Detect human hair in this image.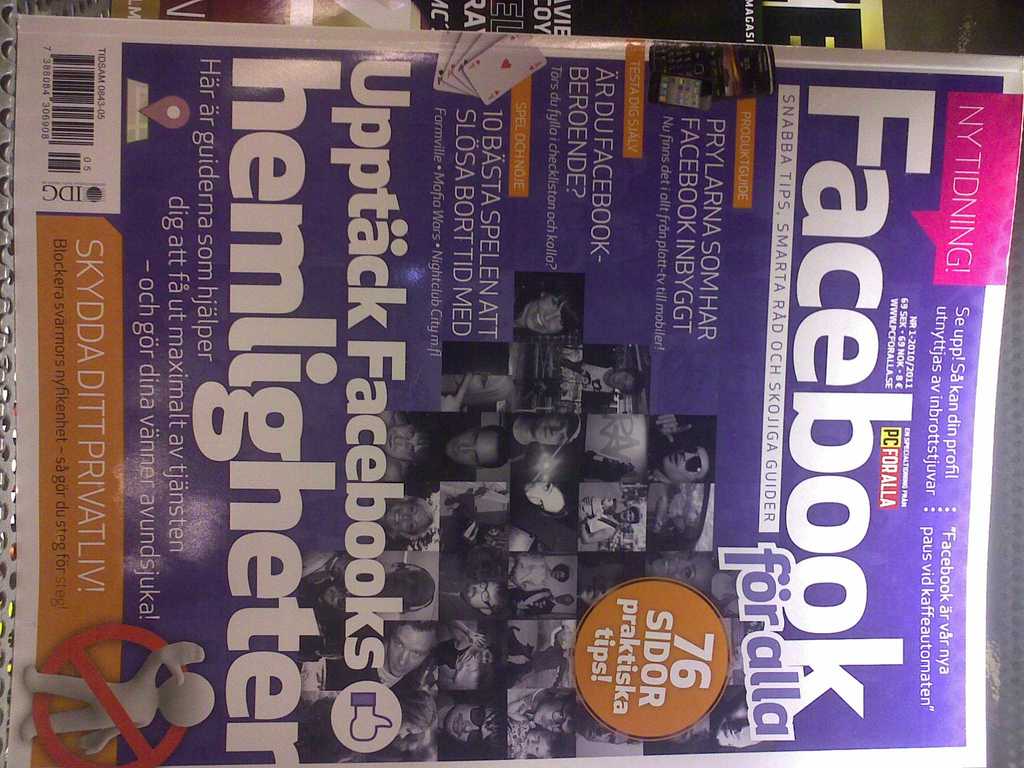
Detection: (392, 495, 435, 538).
